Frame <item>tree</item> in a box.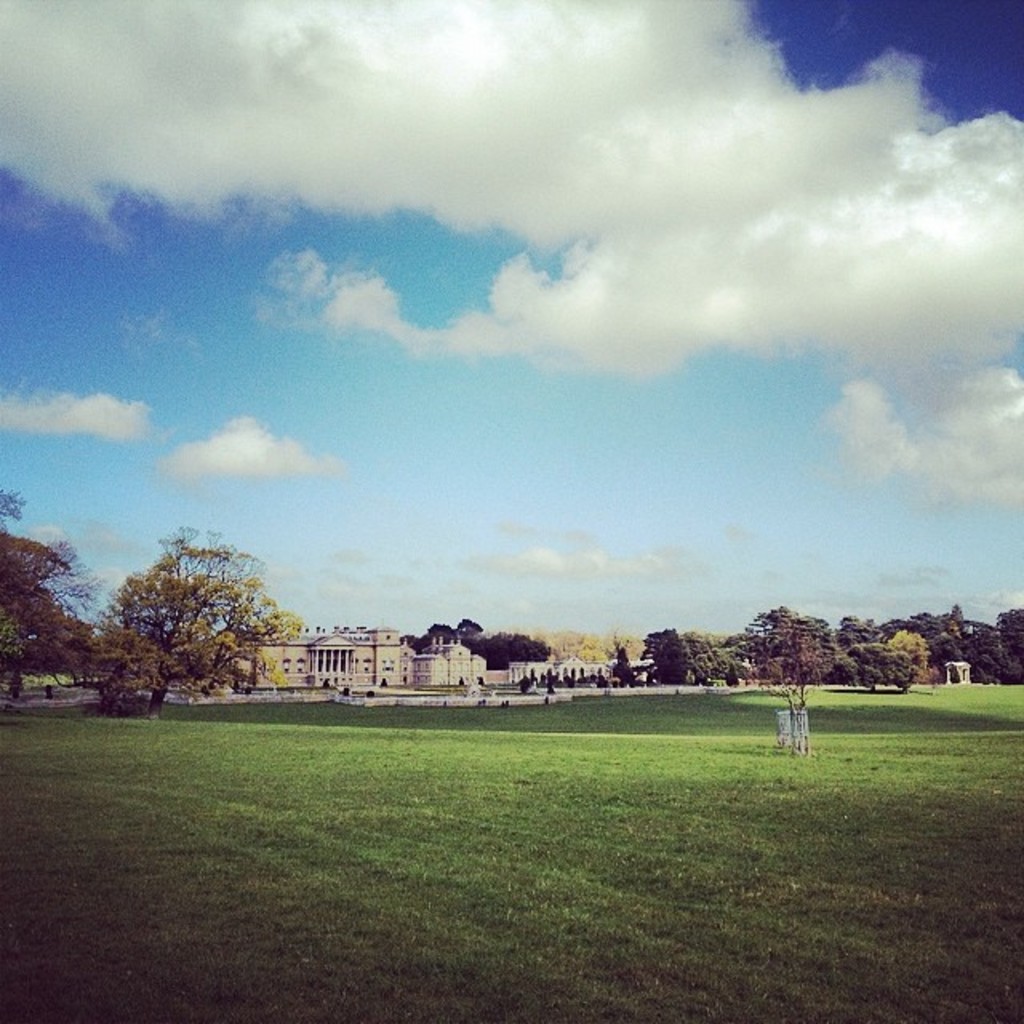
select_region(0, 482, 115, 693).
